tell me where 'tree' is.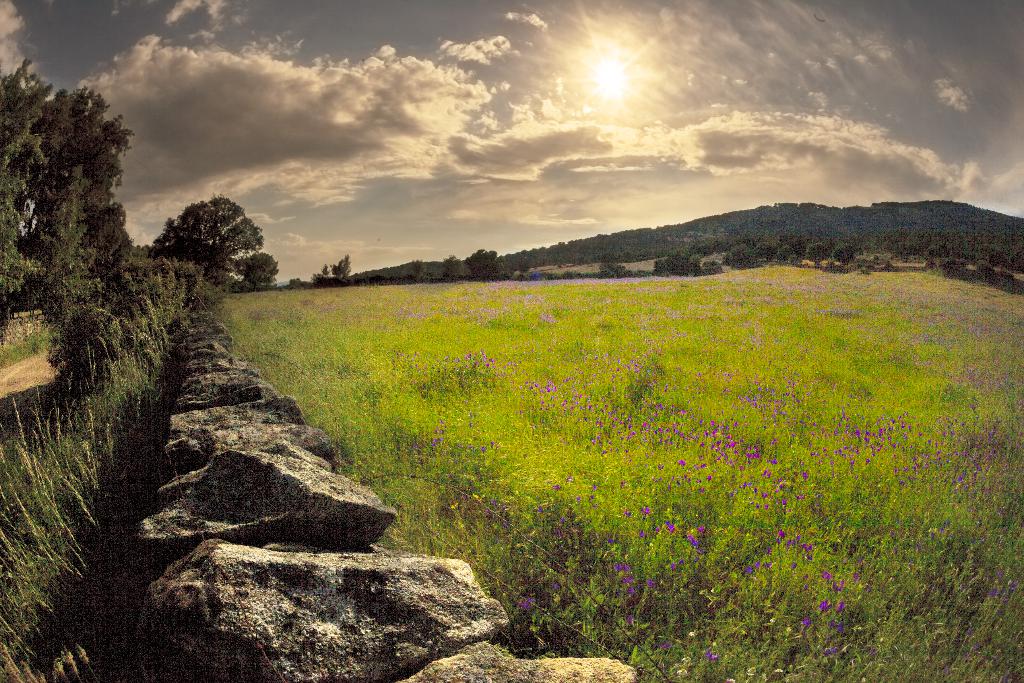
'tree' is at x1=0 y1=51 x2=136 y2=383.
